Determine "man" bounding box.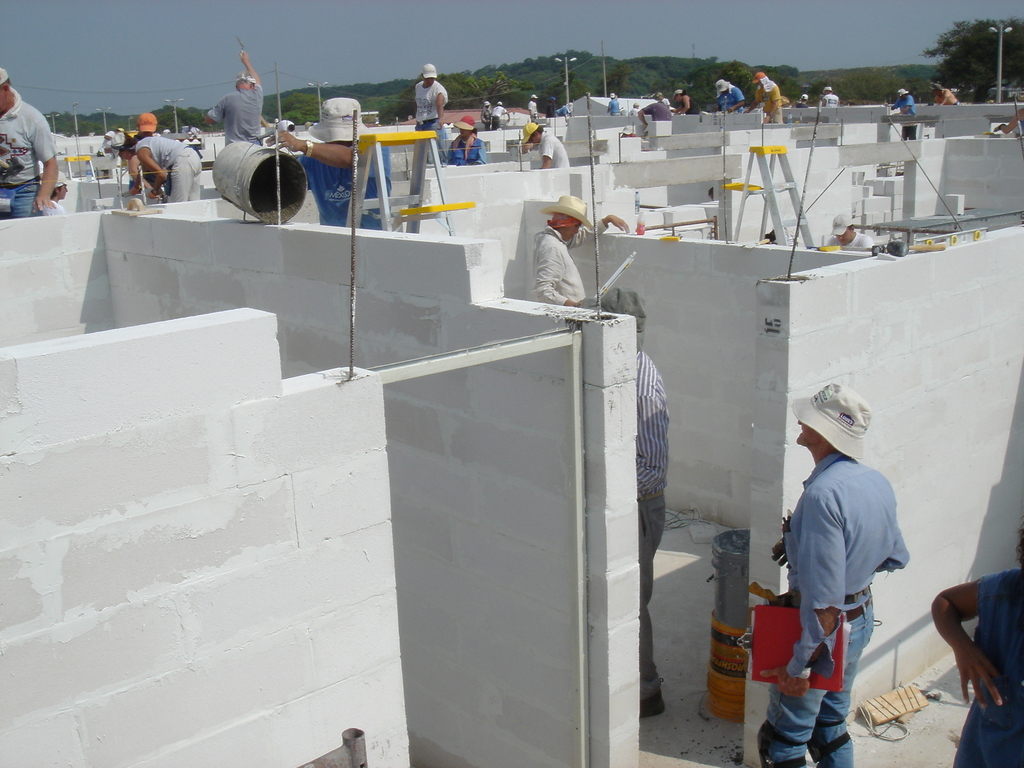
Determined: x1=486 y1=99 x2=511 y2=131.
